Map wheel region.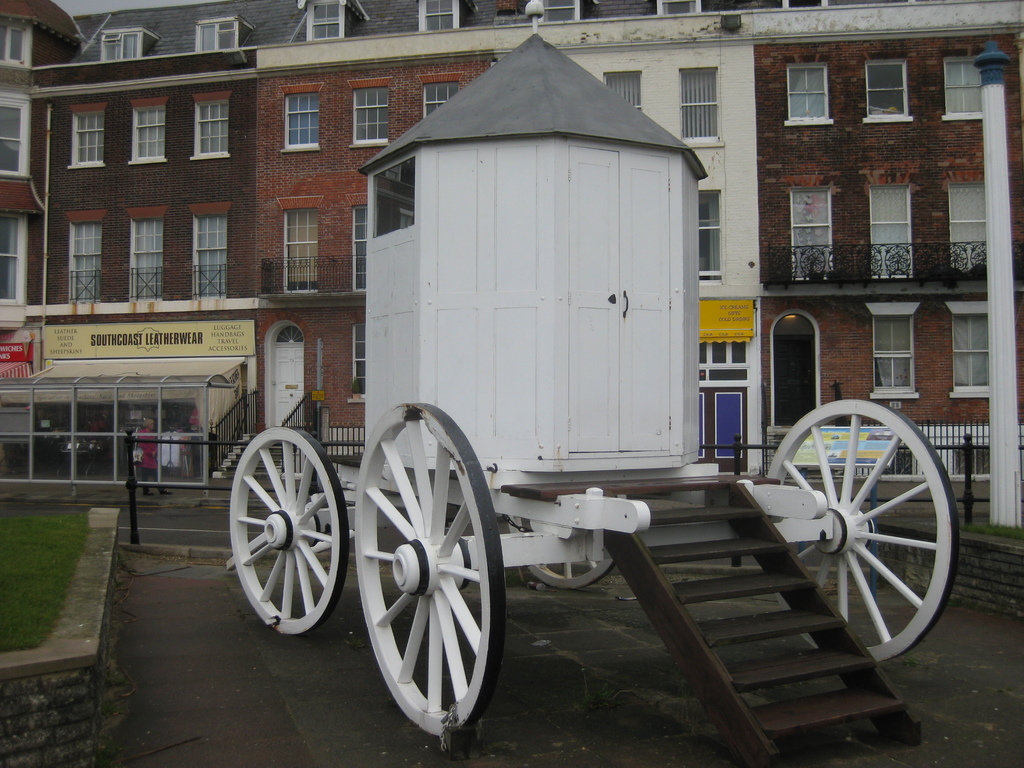
Mapped to l=509, t=485, r=620, b=589.
